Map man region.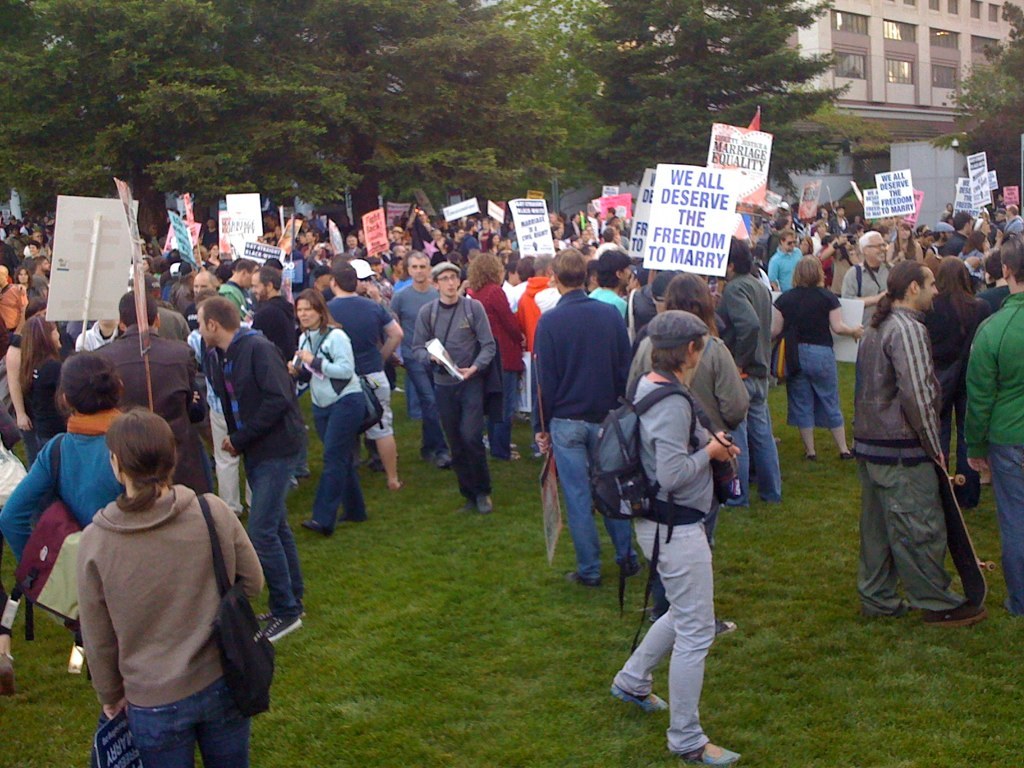
Mapped to locate(529, 247, 639, 604).
